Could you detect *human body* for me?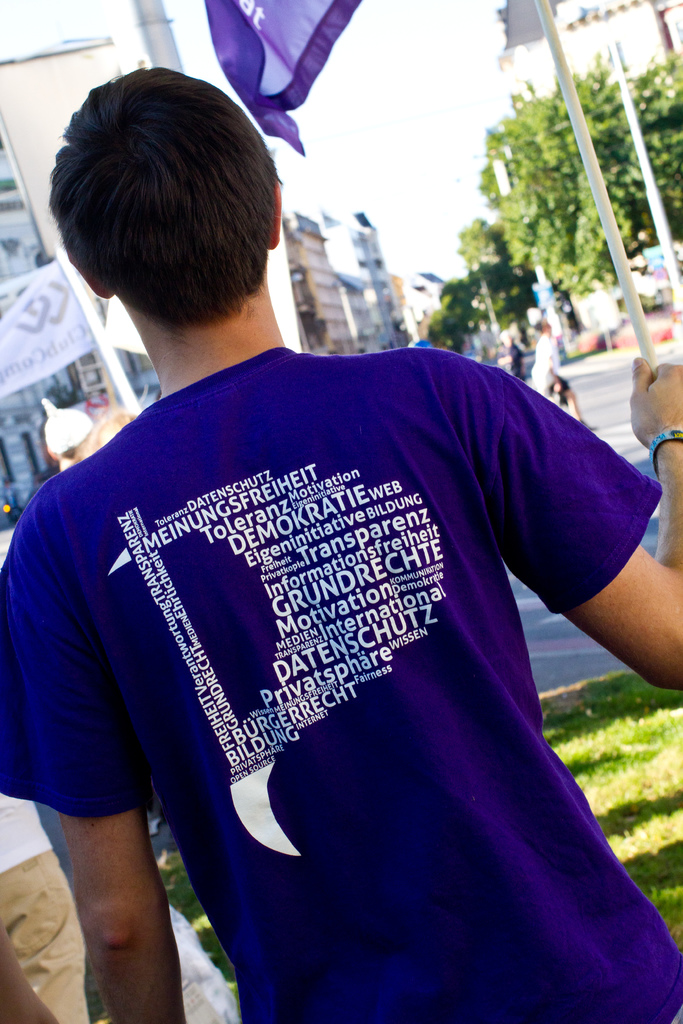
Detection result: (x1=525, y1=314, x2=595, y2=430).
